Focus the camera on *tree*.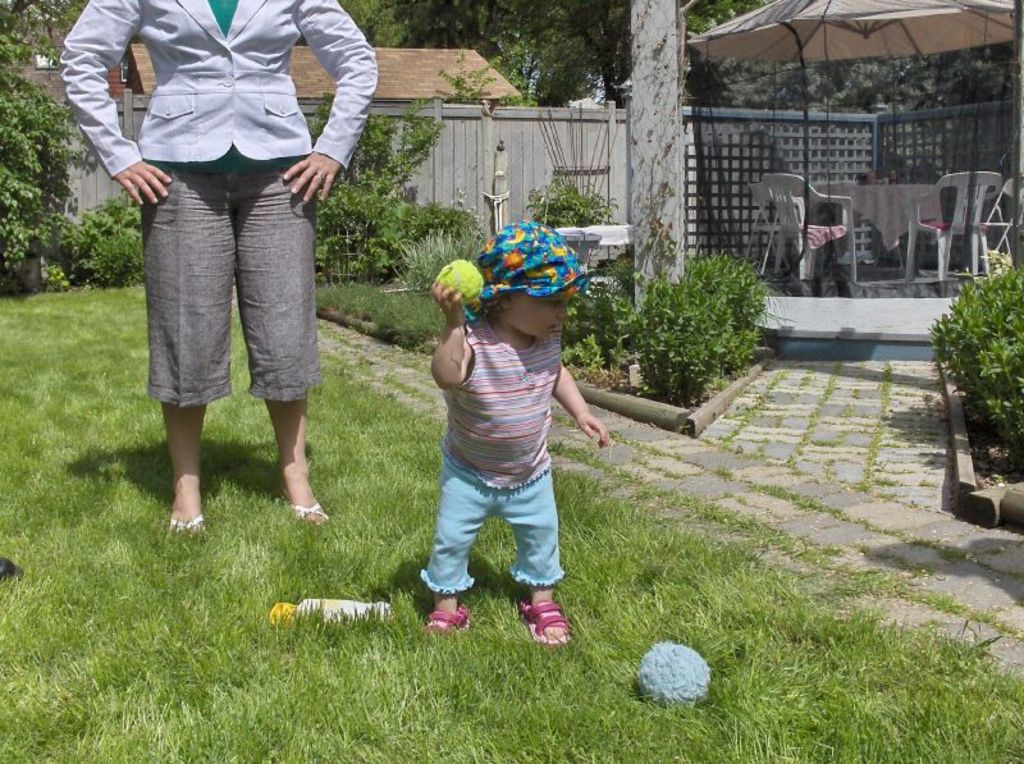
Focus region: detection(0, 0, 86, 271).
